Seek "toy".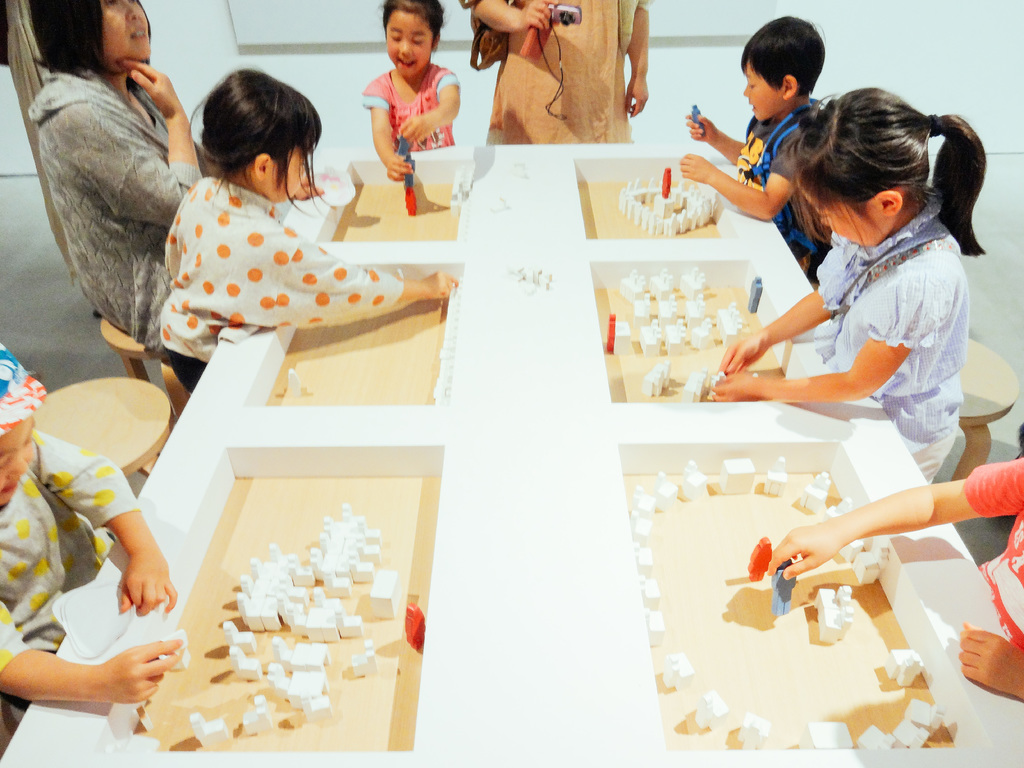
Rect(228, 642, 260, 682).
